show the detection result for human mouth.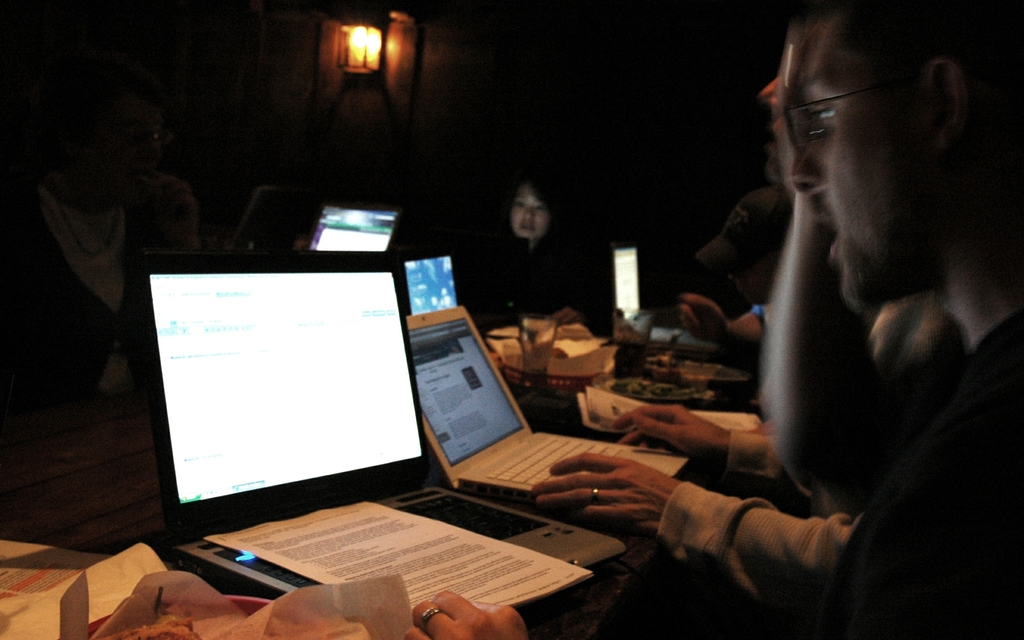
(x1=811, y1=216, x2=840, y2=263).
